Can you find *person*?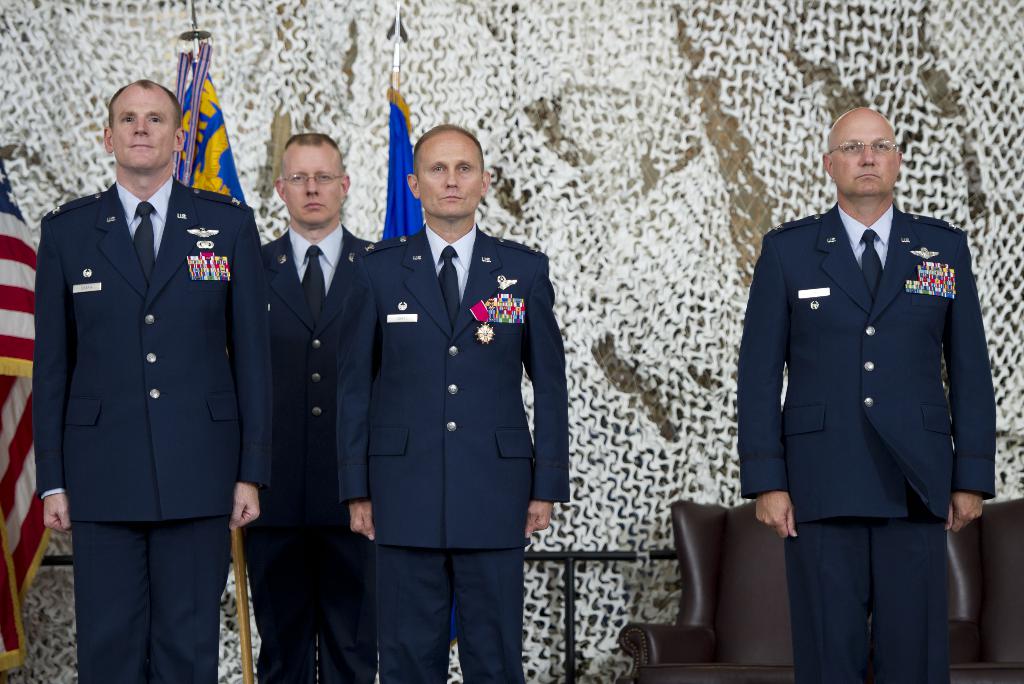
Yes, bounding box: [230, 123, 394, 683].
